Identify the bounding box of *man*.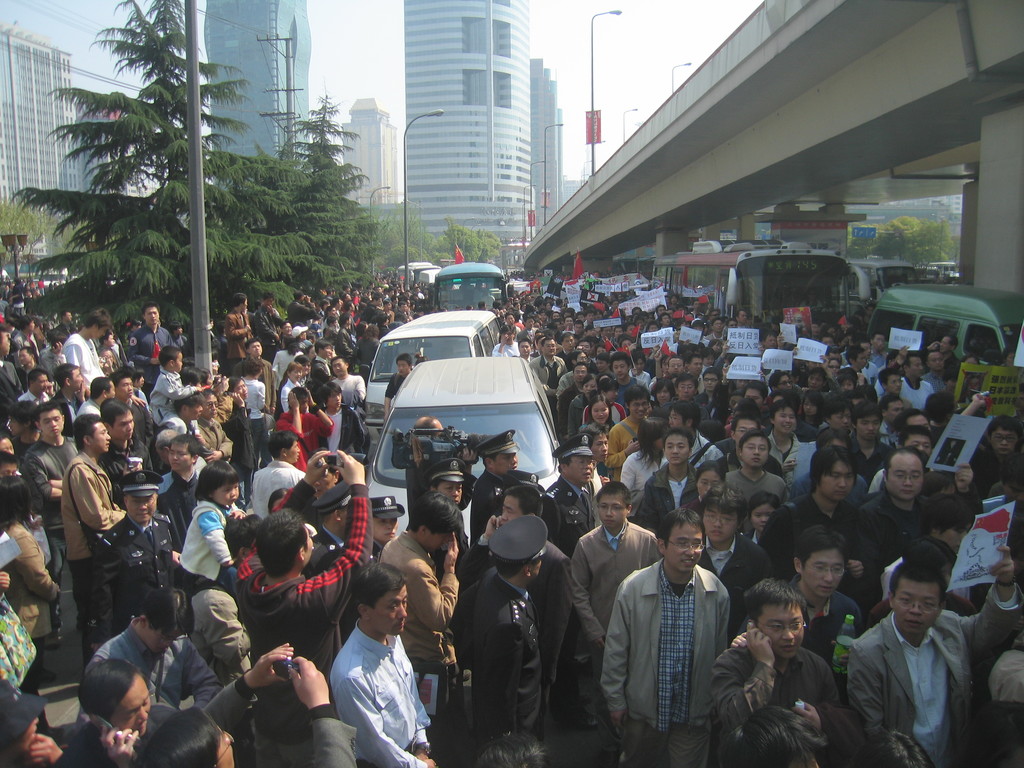
(left=97, top=396, right=156, bottom=498).
